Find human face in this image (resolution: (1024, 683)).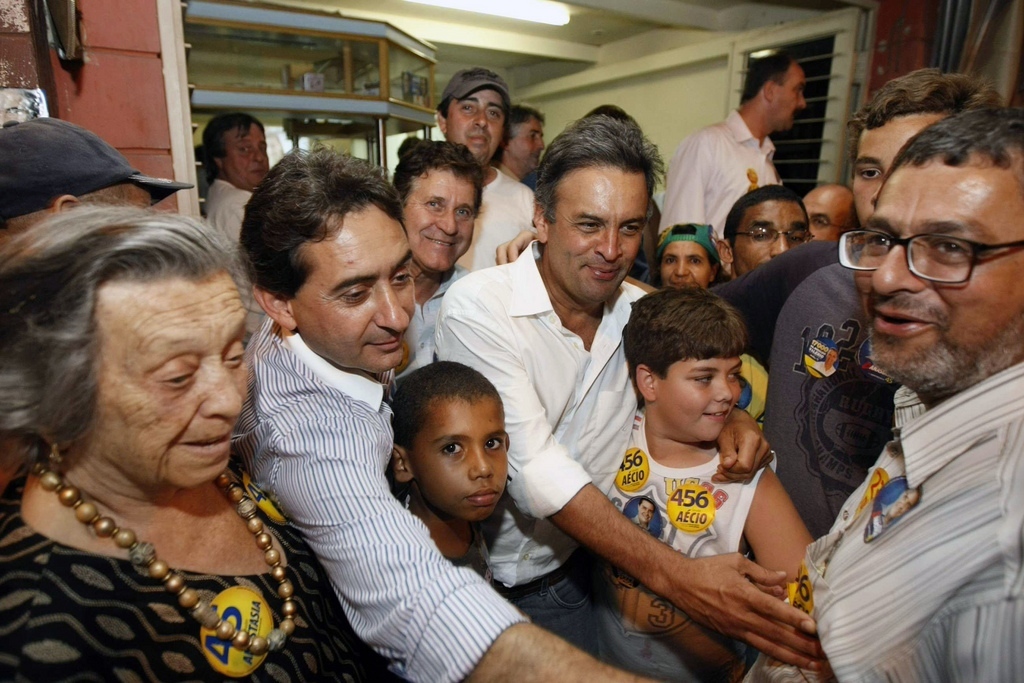
crop(856, 167, 1023, 381).
